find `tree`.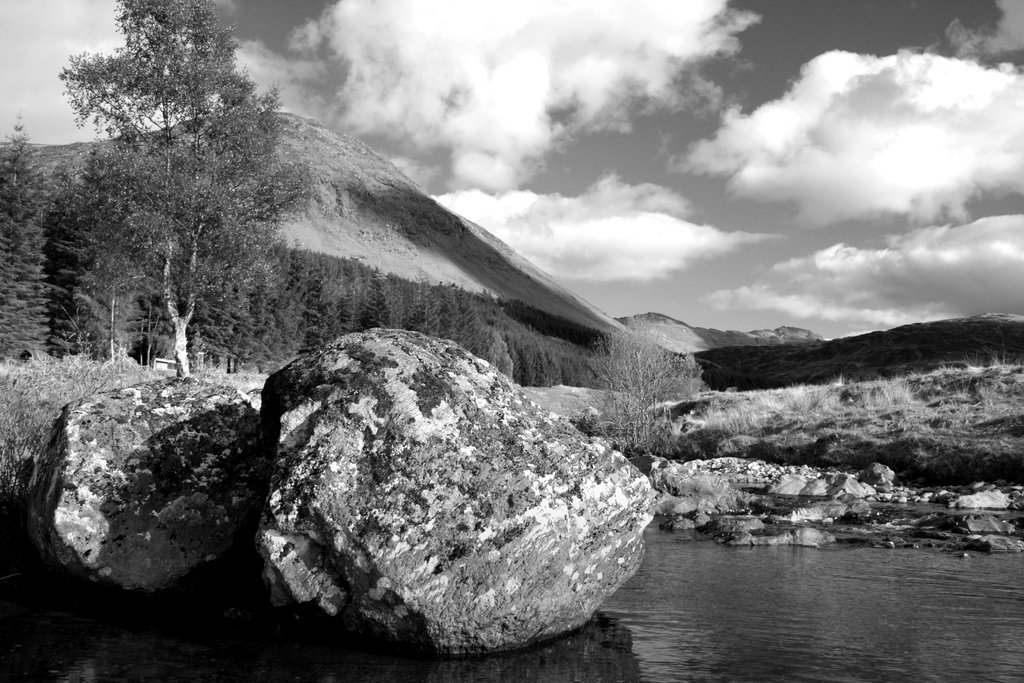
34,4,314,379.
